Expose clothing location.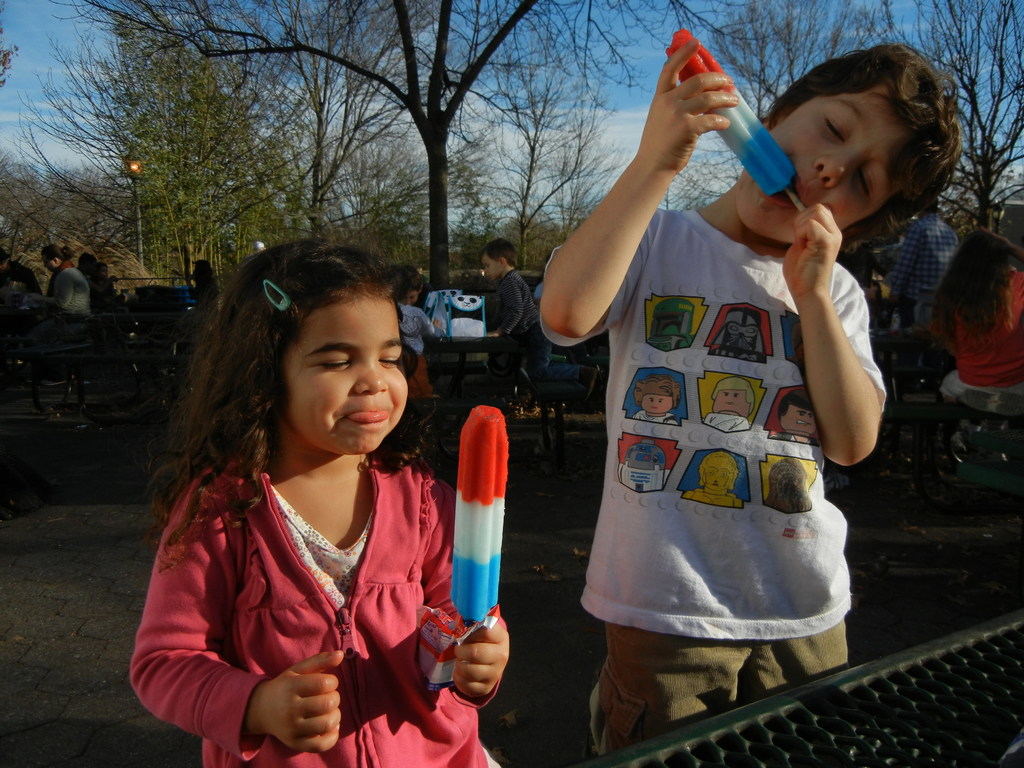
Exposed at pyautogui.locateOnScreen(940, 266, 1023, 415).
